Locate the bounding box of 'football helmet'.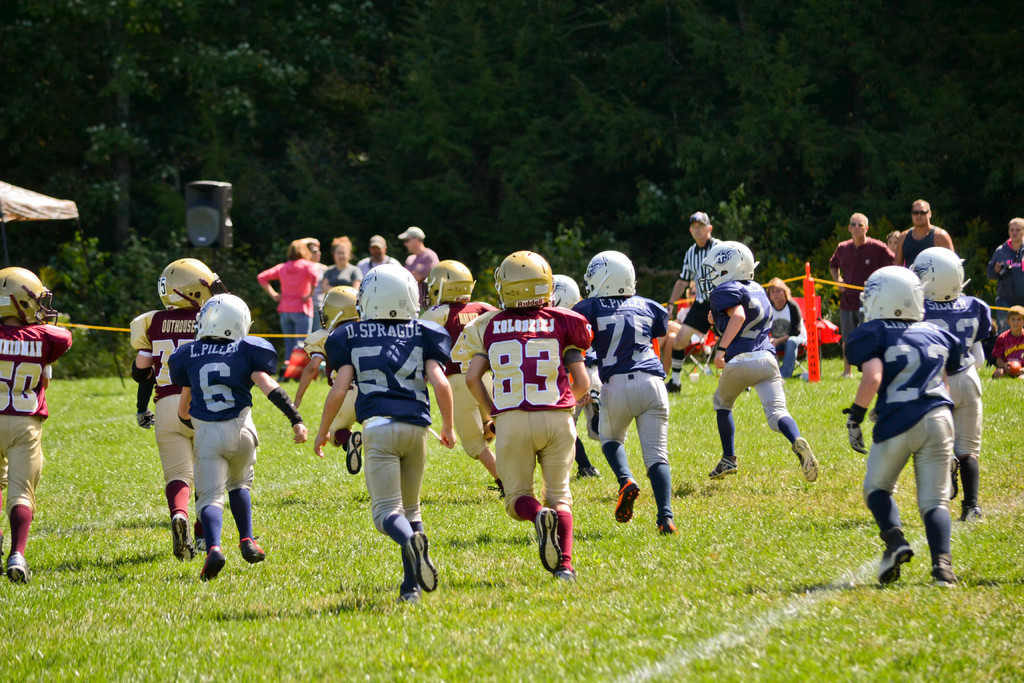
Bounding box: 554 276 581 311.
